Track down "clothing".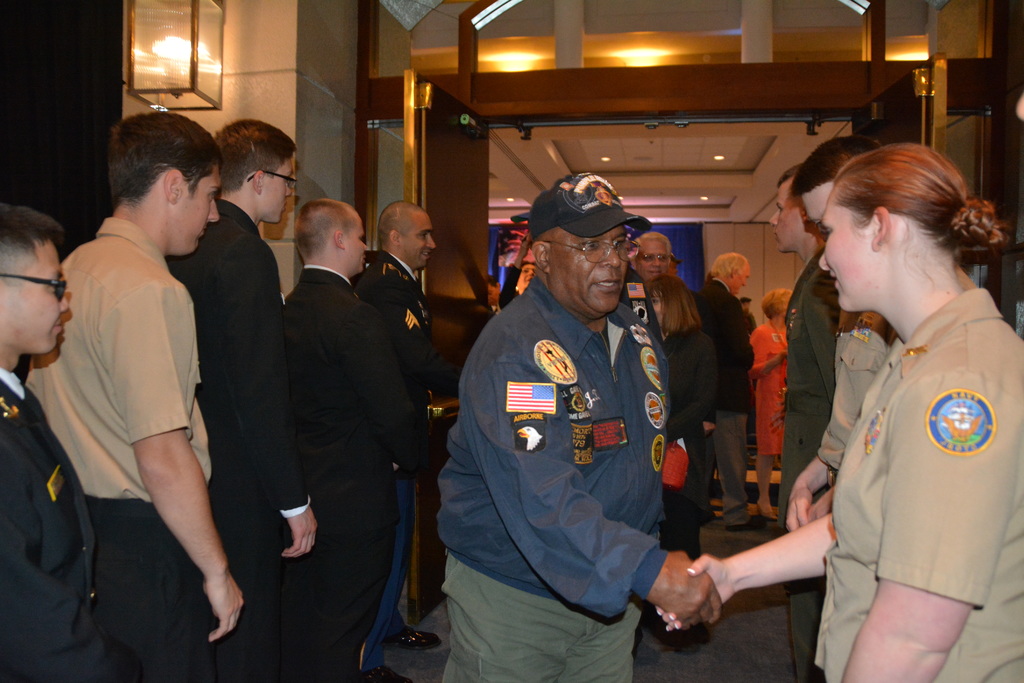
Tracked to l=739, t=252, r=842, b=509.
